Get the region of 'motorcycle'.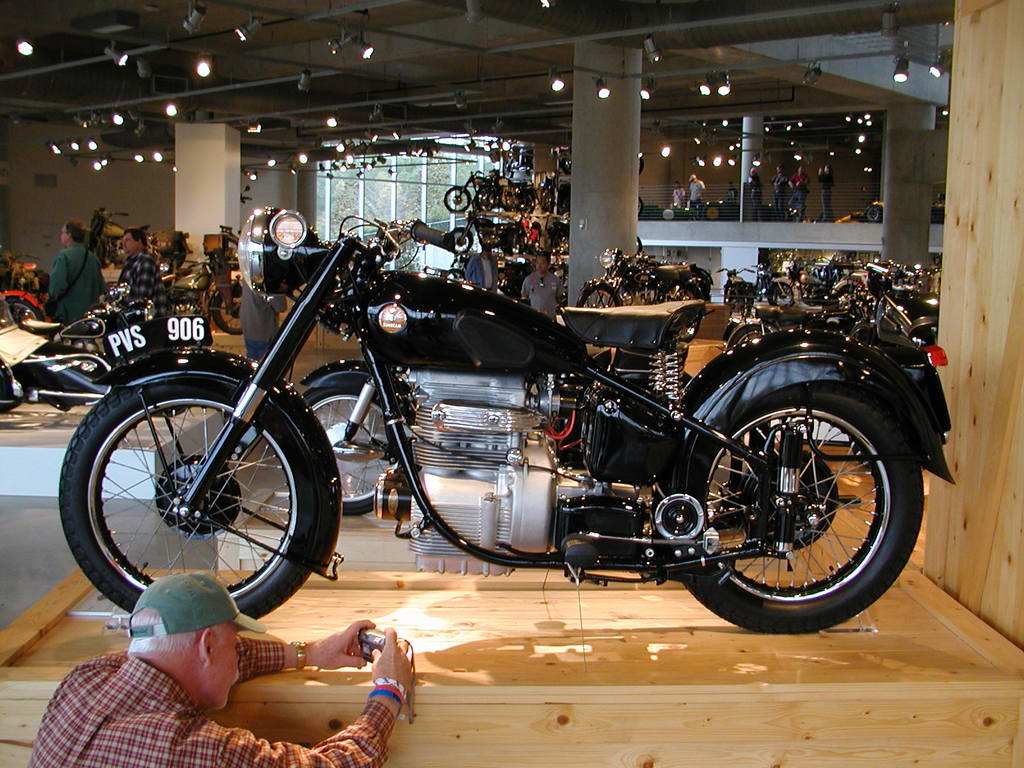
x1=552, y1=259, x2=566, y2=282.
